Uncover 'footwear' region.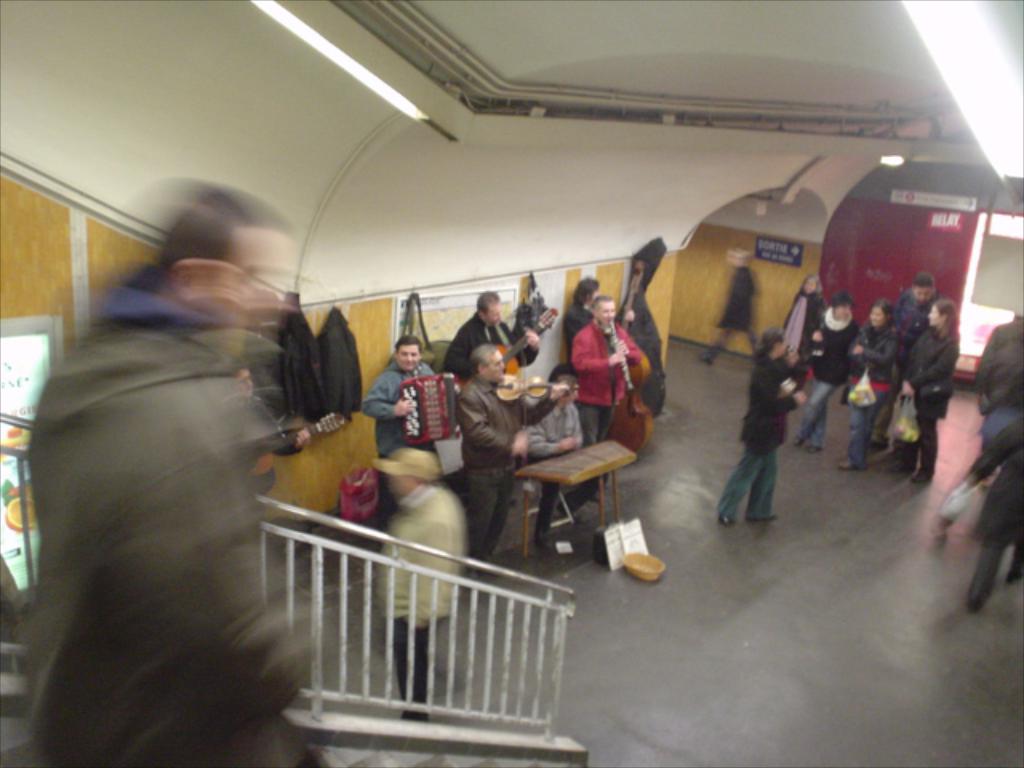
Uncovered: box(557, 490, 582, 514).
